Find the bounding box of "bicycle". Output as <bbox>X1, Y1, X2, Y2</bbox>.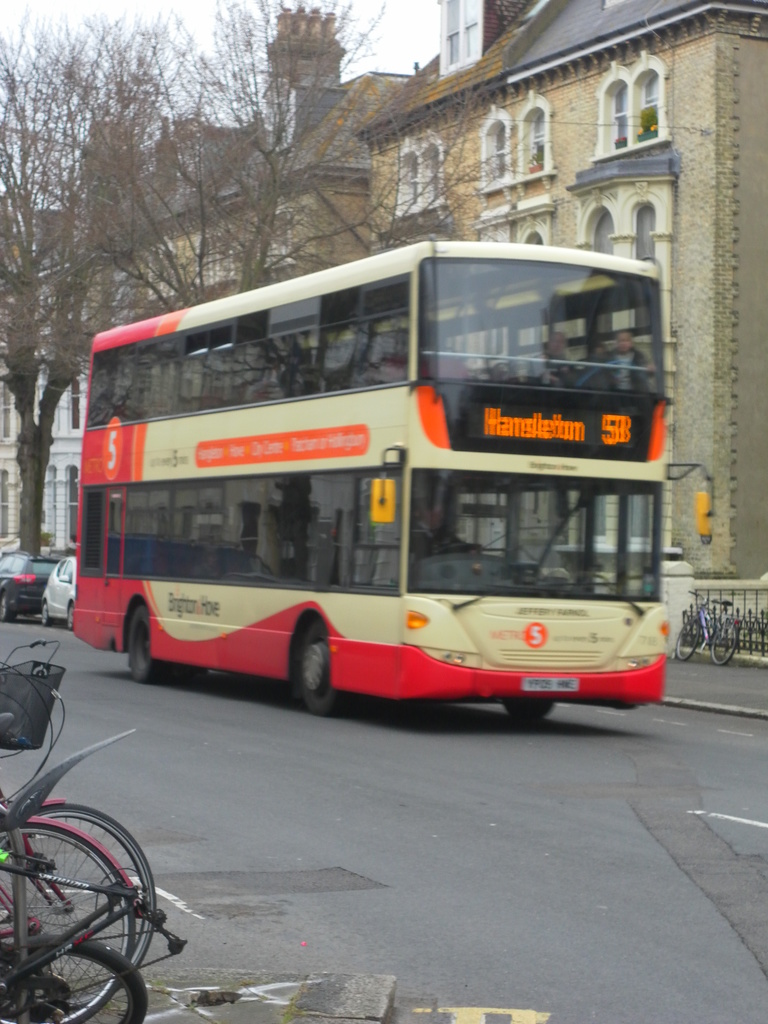
<bbox>0, 634, 155, 1009</bbox>.
